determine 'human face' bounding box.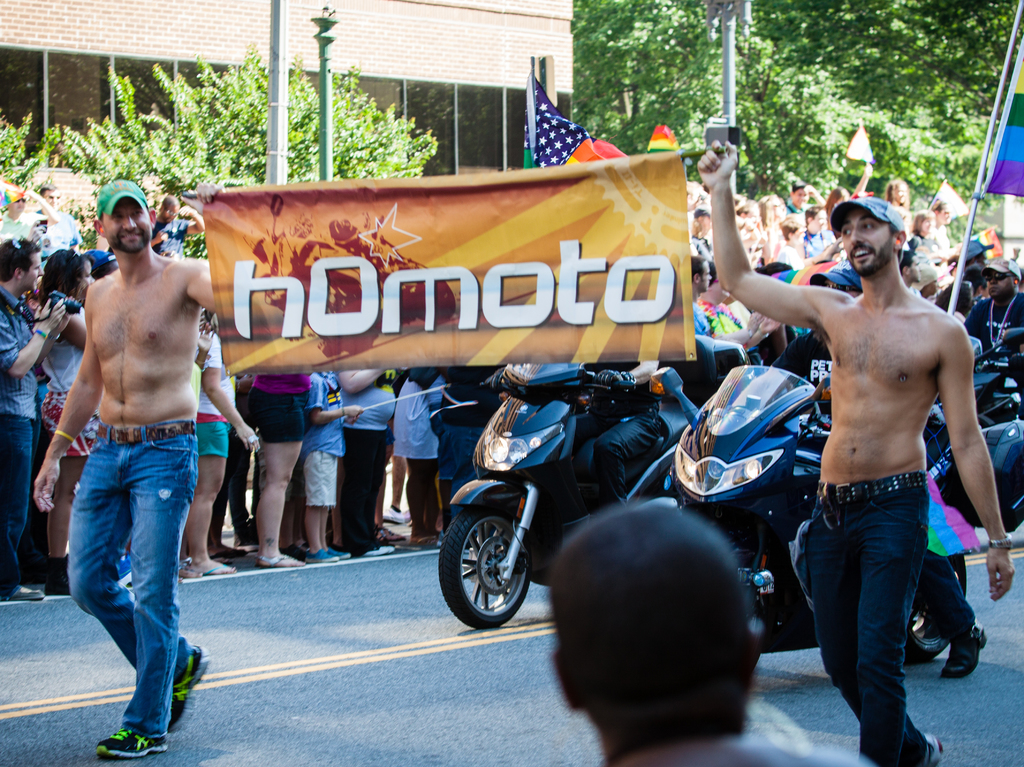
Determined: x1=104 y1=207 x2=151 y2=254.
